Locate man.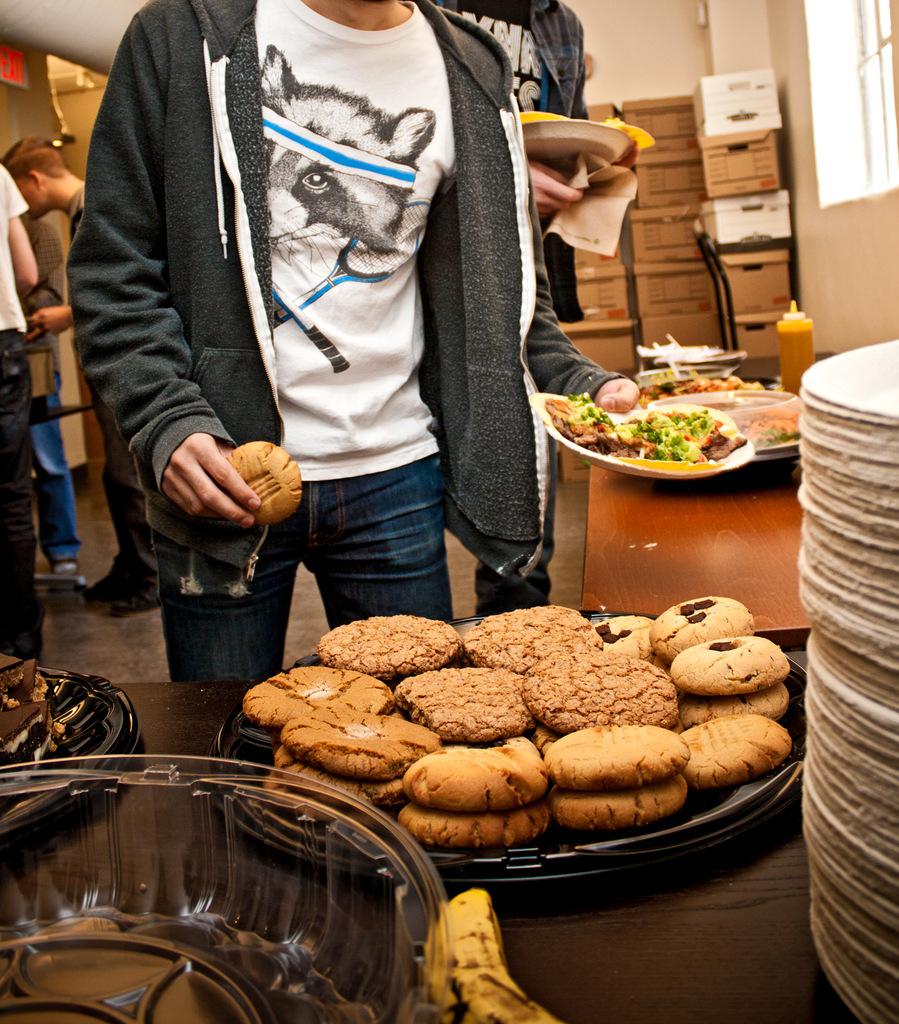
Bounding box: pyautogui.locateOnScreen(0, 132, 174, 623).
